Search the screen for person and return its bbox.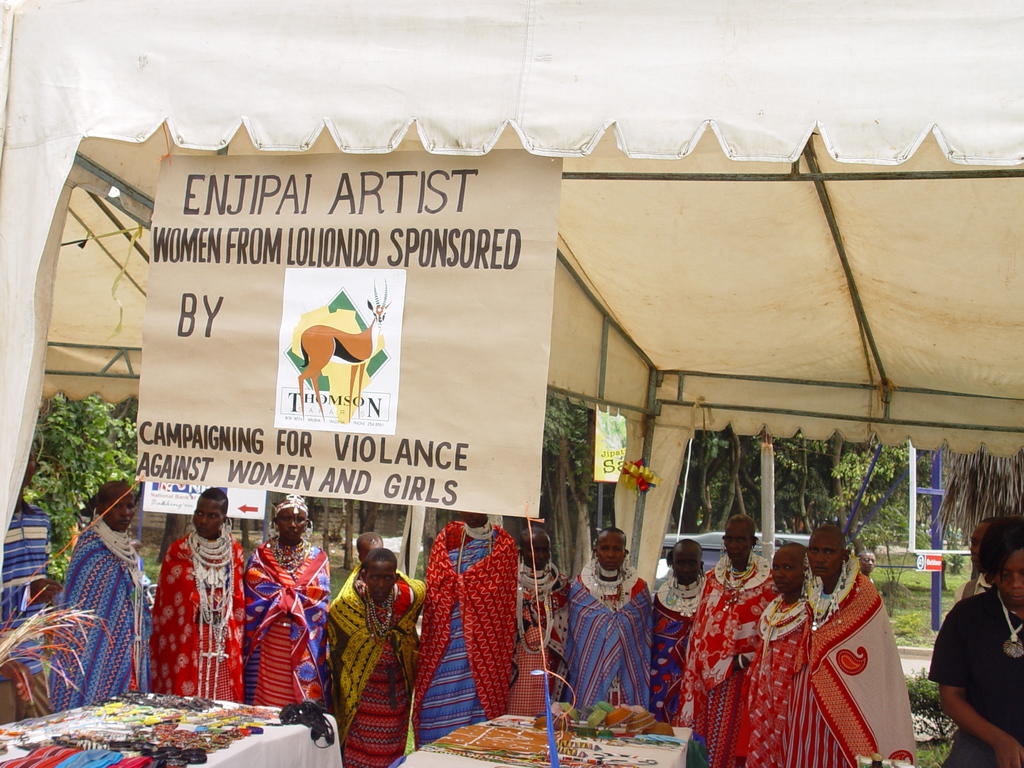
Found: Rect(645, 540, 708, 717).
